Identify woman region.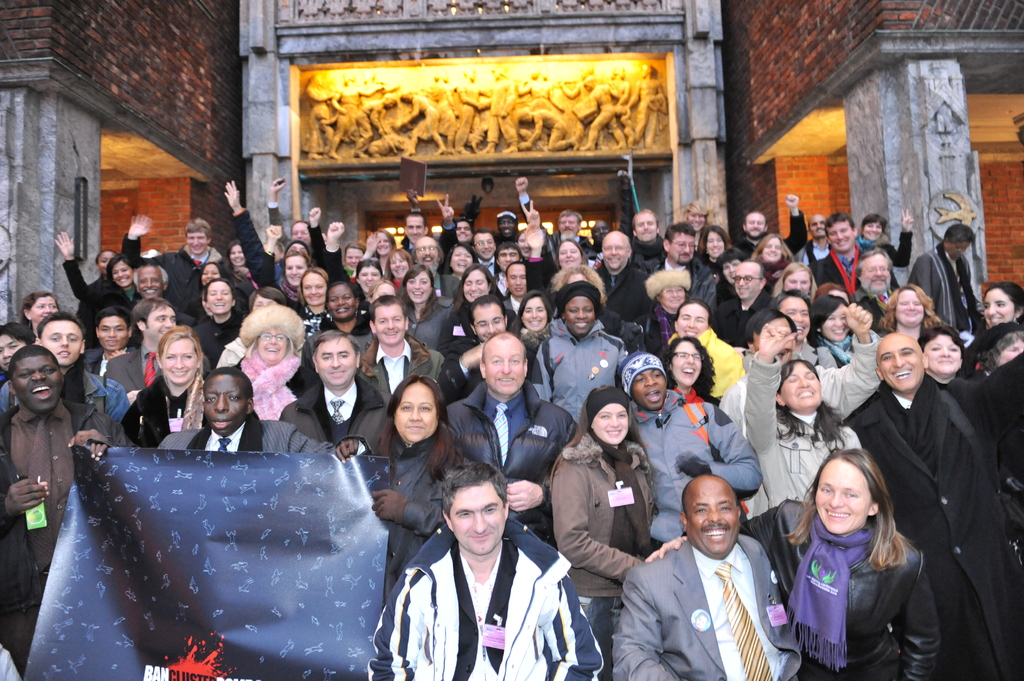
Region: <box>744,232,795,269</box>.
